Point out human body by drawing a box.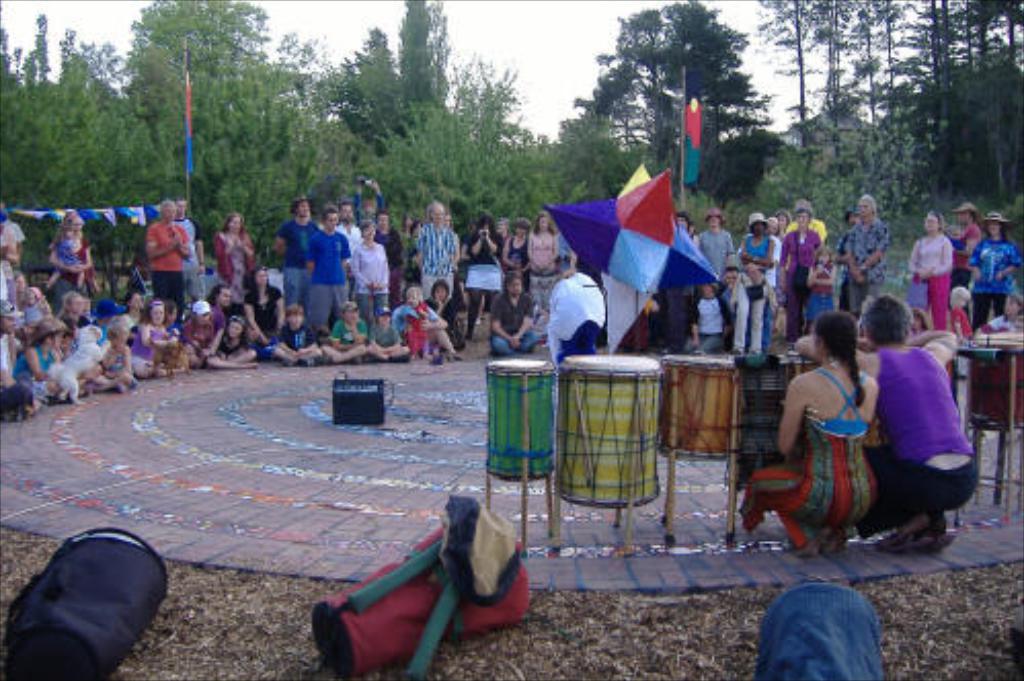
select_region(967, 203, 1022, 322).
